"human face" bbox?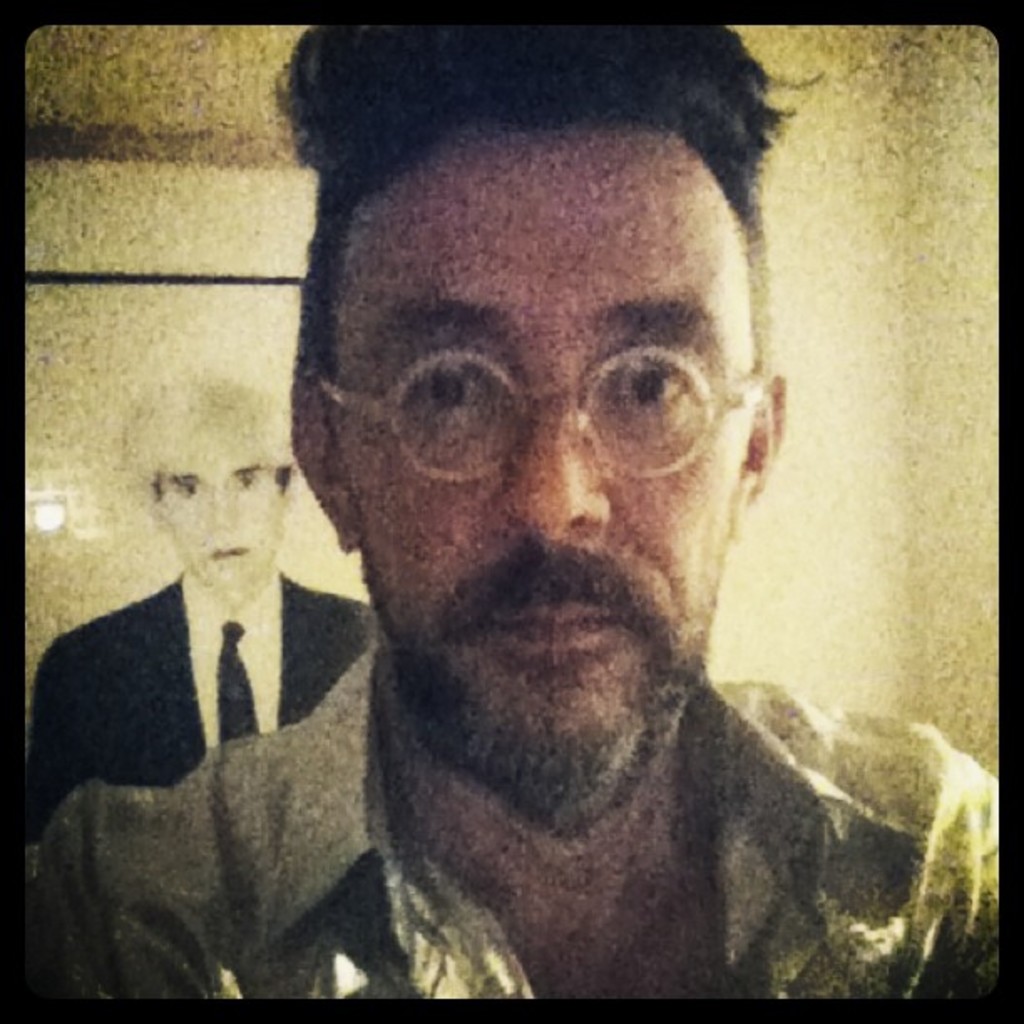
[340, 110, 756, 781]
